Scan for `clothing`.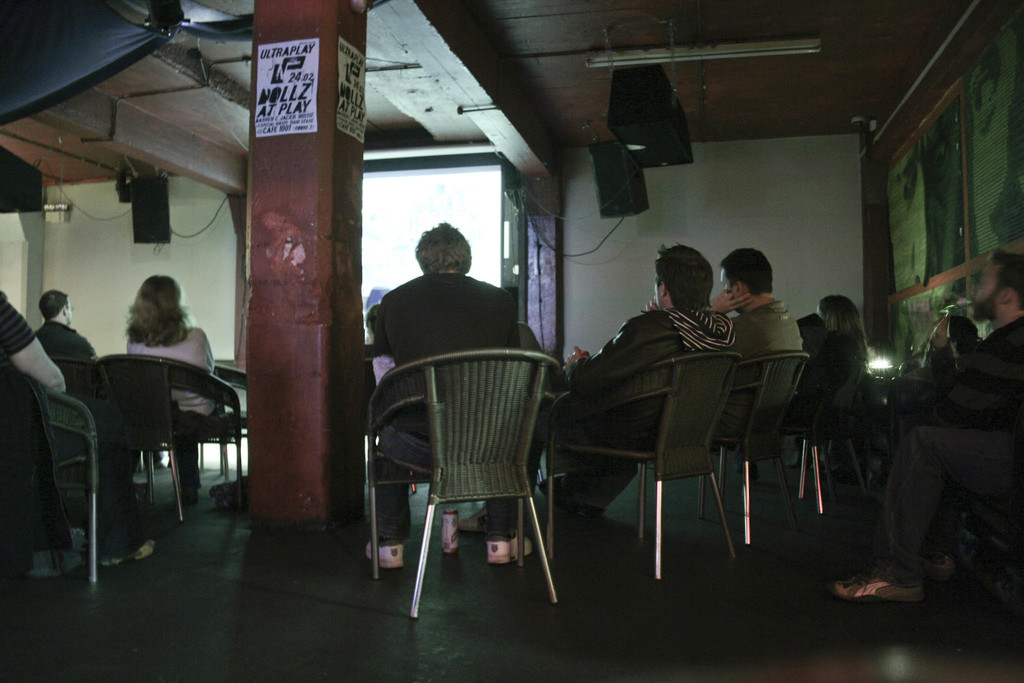
Scan result: [left=0, top=288, right=154, bottom=559].
